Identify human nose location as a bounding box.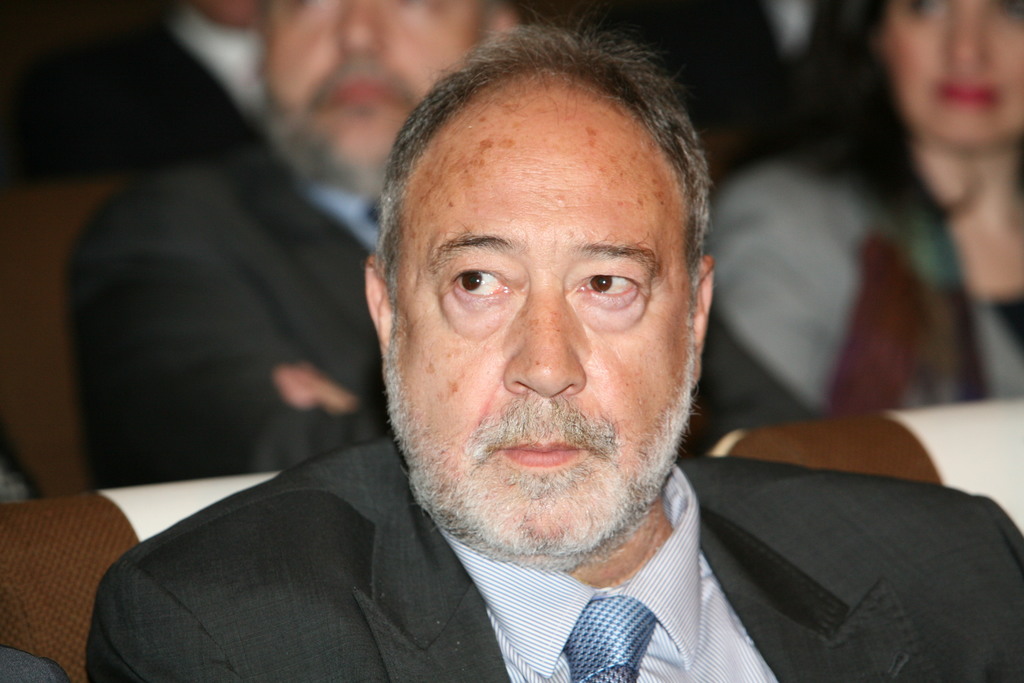
crop(335, 3, 378, 56).
